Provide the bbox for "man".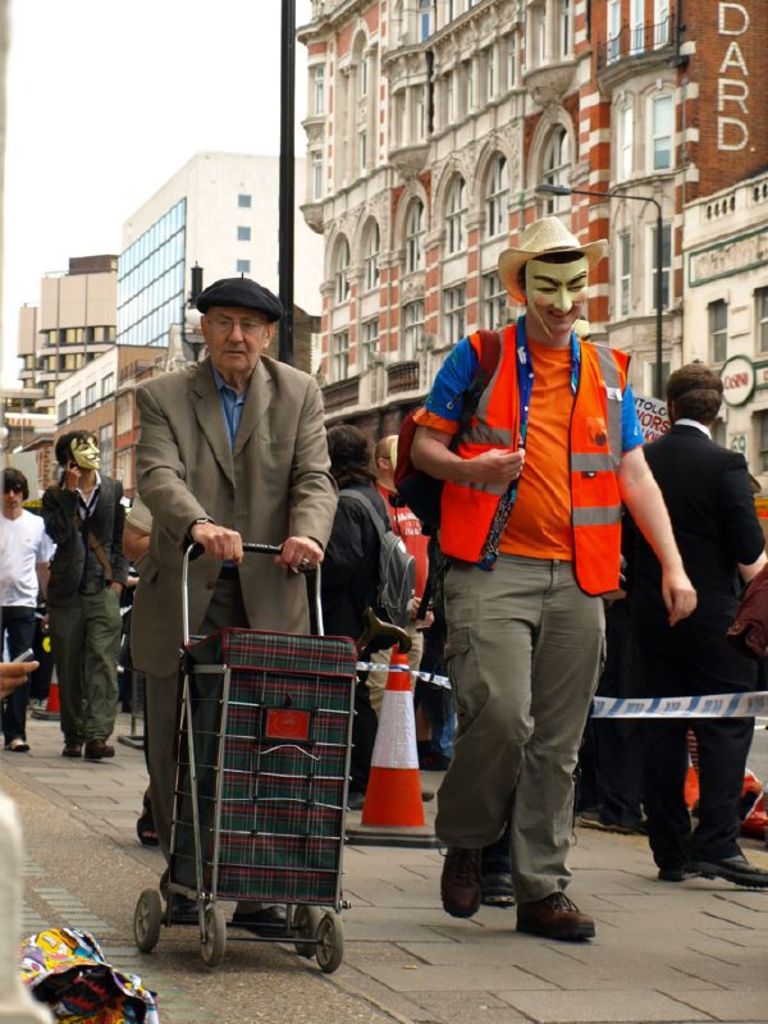
bbox=[132, 273, 337, 836].
